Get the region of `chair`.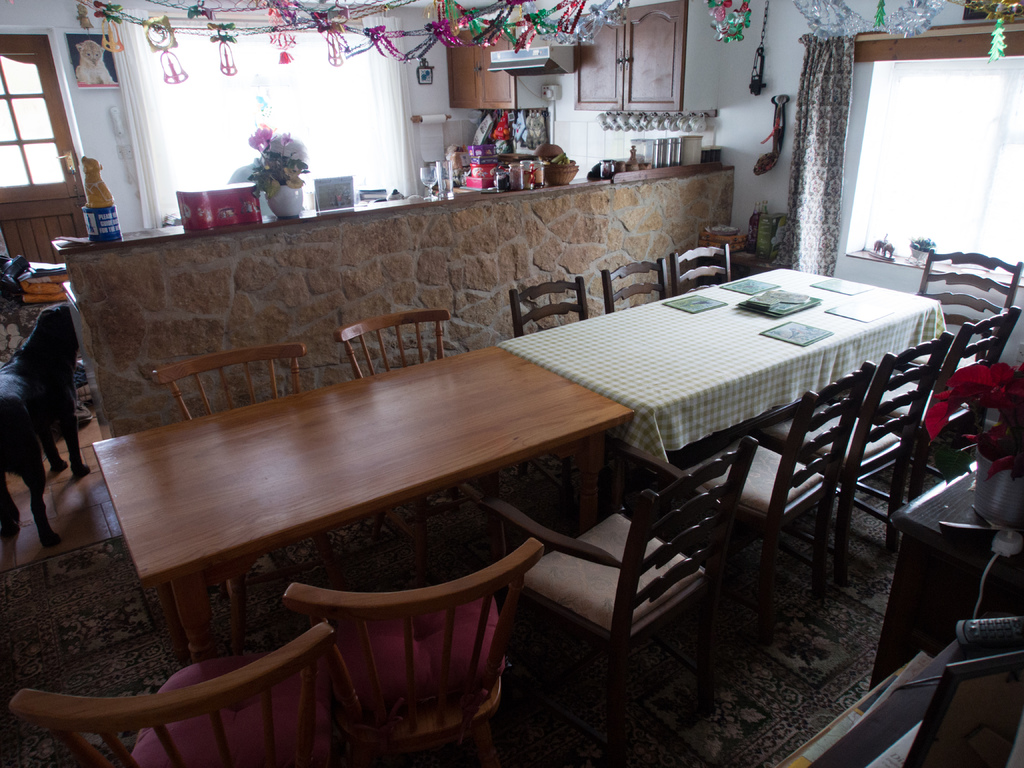
crop(670, 243, 735, 302).
